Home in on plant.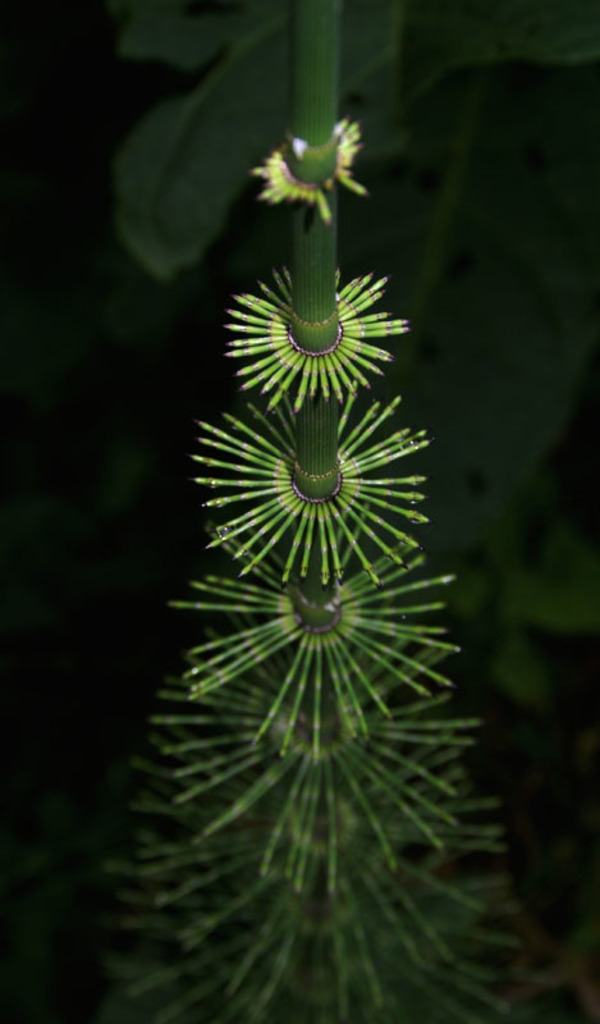
Homed in at <bbox>64, 163, 558, 1009</bbox>.
